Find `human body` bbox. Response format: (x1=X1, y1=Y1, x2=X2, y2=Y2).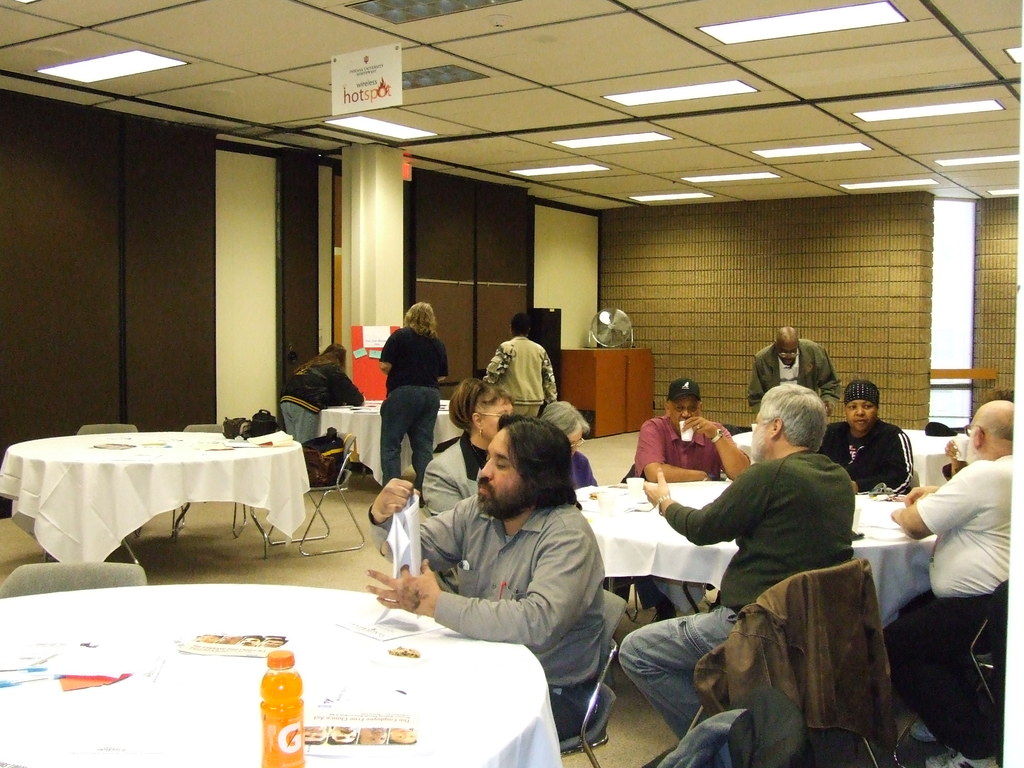
(x1=370, y1=422, x2=619, y2=746).
